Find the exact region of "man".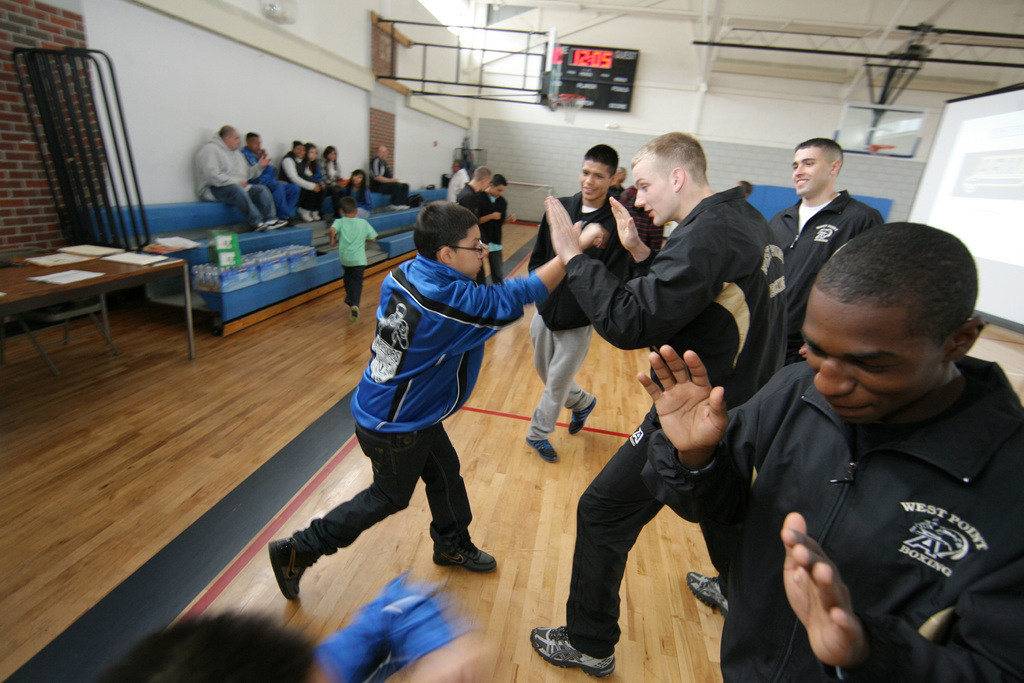
Exact region: Rect(260, 198, 622, 605).
